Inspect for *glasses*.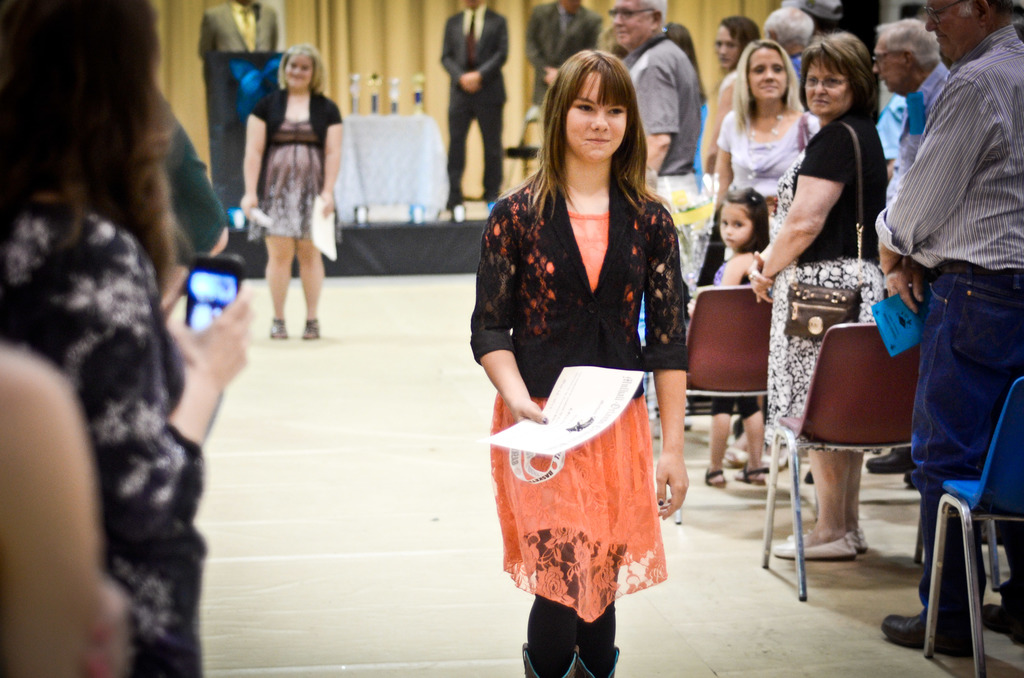
Inspection: bbox=(607, 7, 655, 22).
